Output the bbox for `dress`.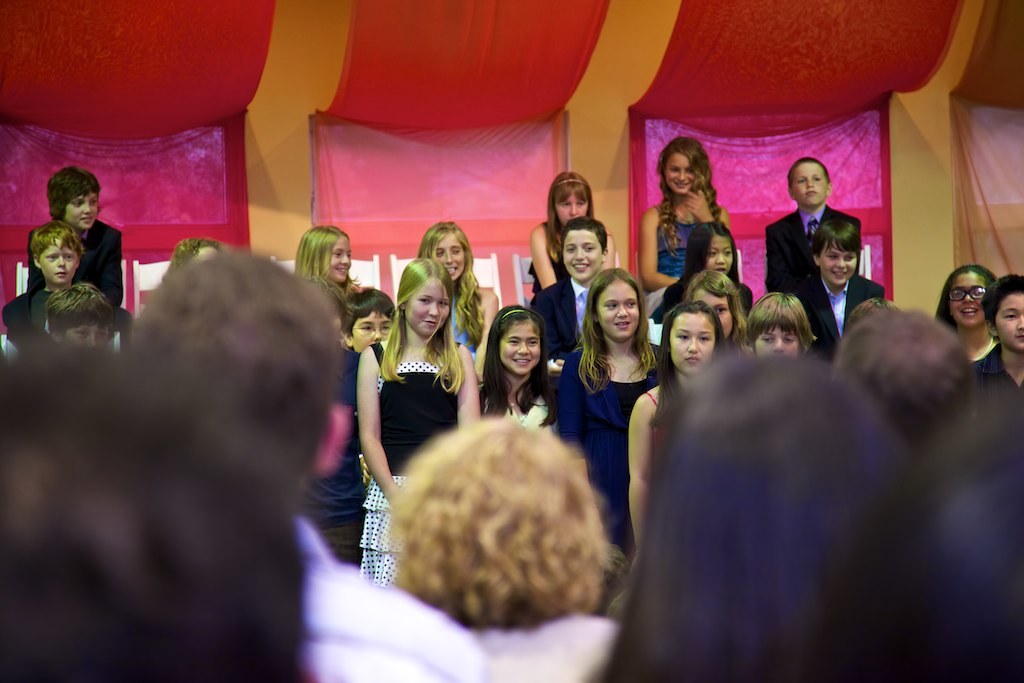
region(533, 268, 612, 374).
